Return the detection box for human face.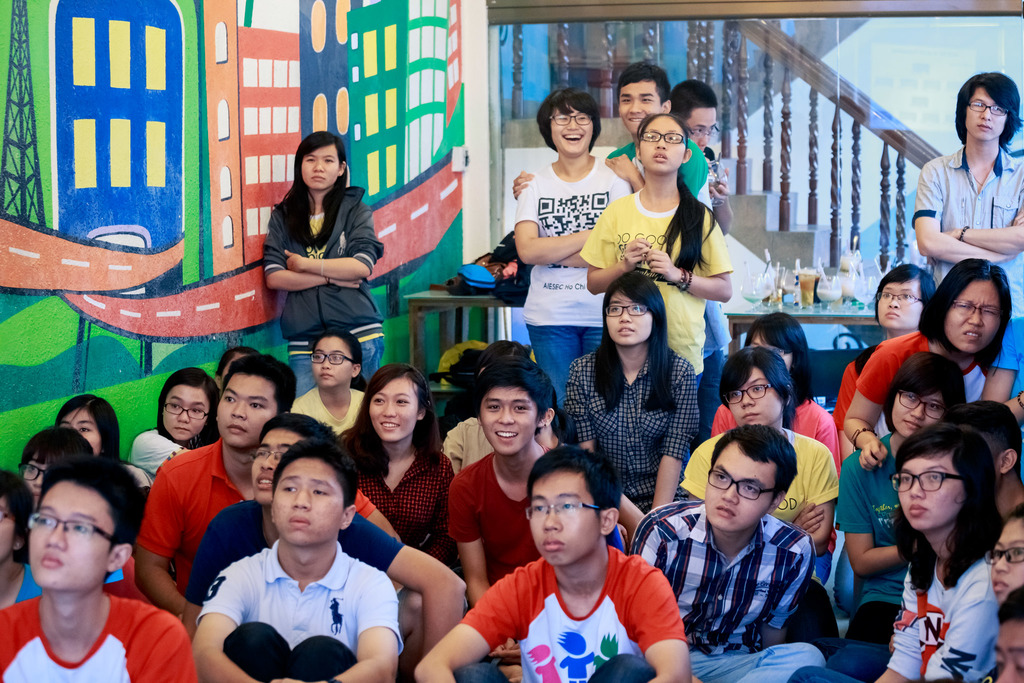
216/368/276/451.
